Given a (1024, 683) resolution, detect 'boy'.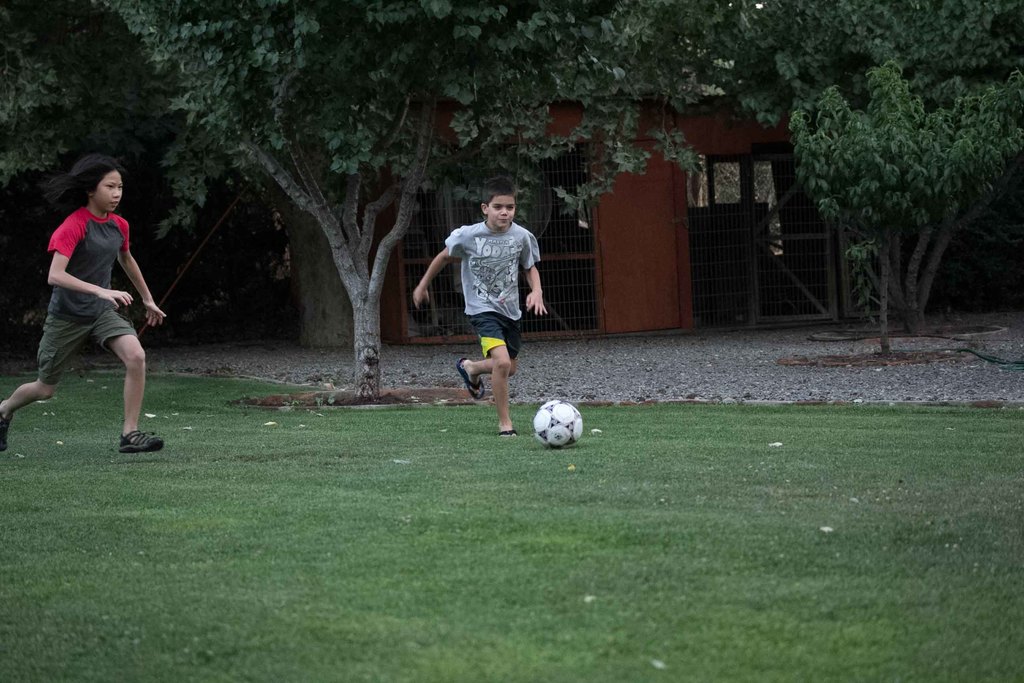
detection(0, 152, 171, 473).
